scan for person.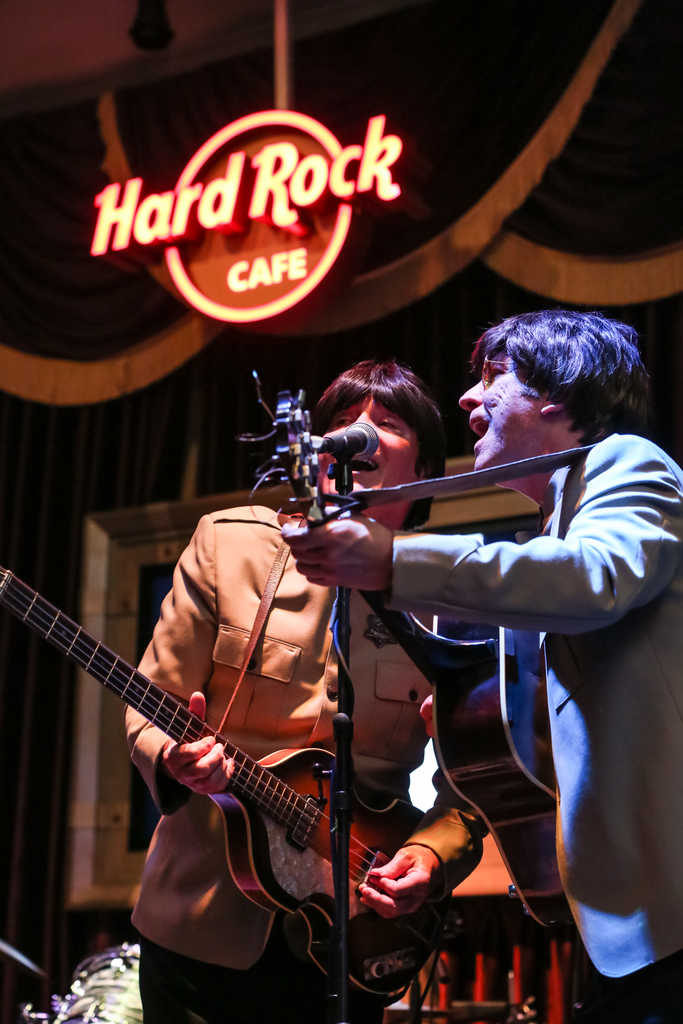
Scan result: [274,297,682,1023].
